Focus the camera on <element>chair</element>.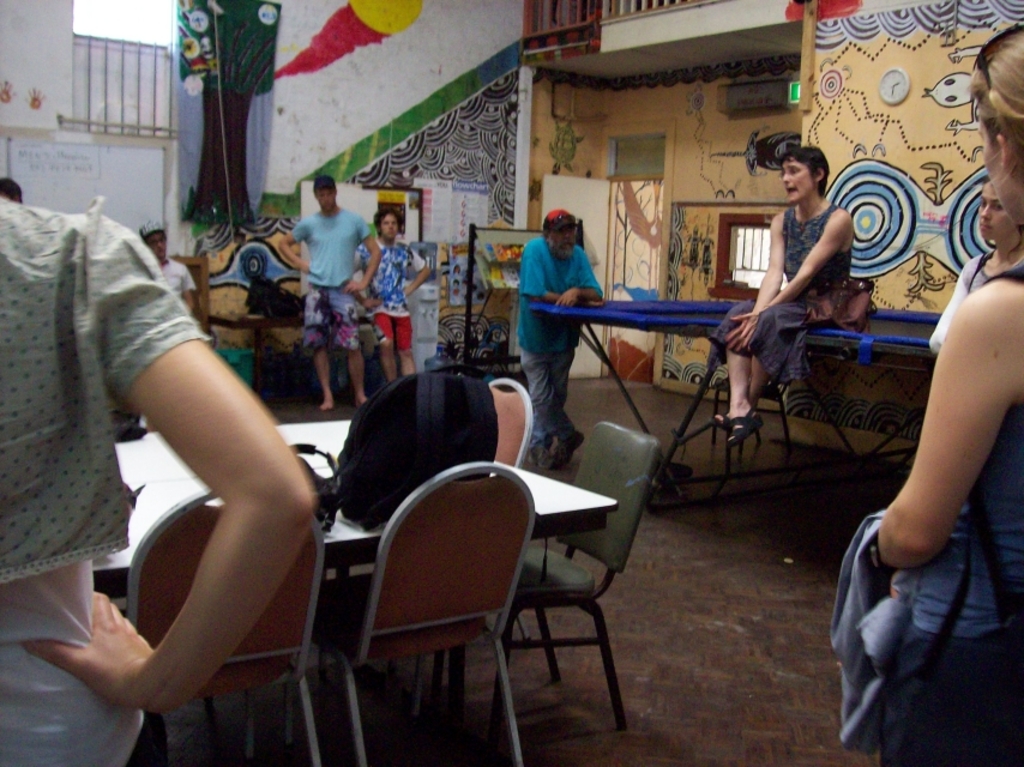
Focus region: BBox(396, 424, 667, 736).
